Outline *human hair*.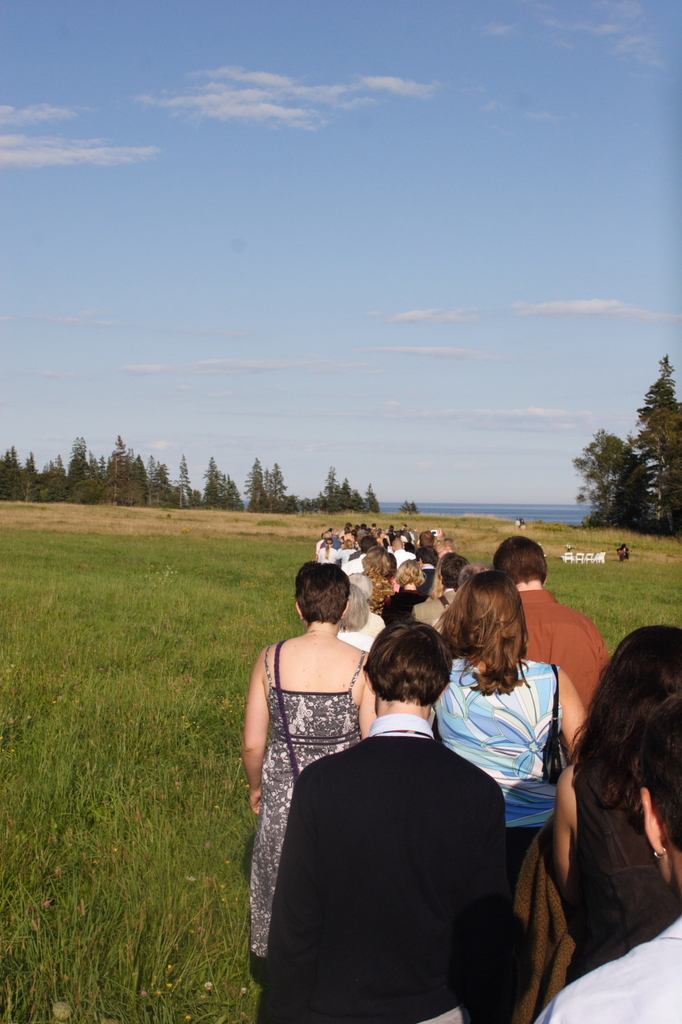
Outline: (372,627,453,722).
